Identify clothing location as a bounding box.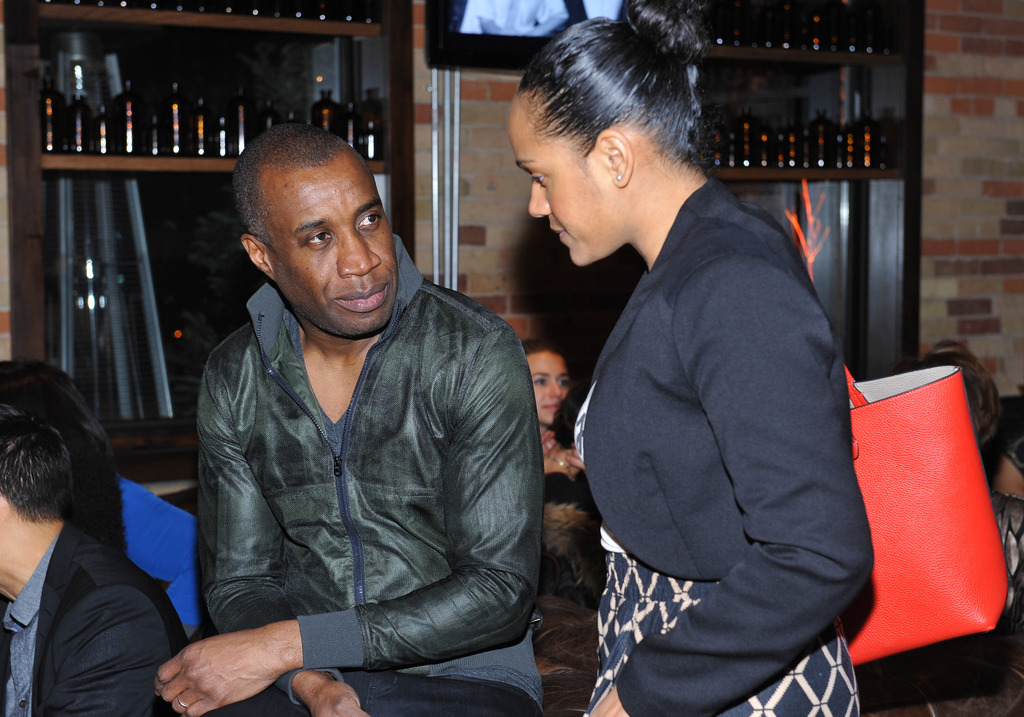
pyautogui.locateOnScreen(195, 227, 546, 716).
